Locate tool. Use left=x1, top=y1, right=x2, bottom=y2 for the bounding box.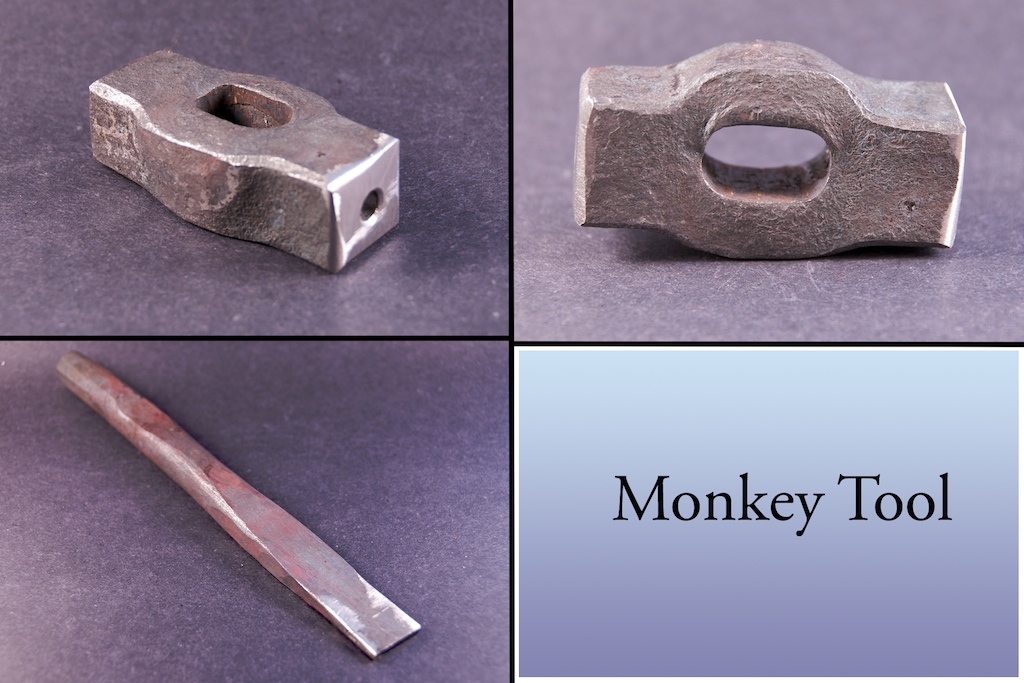
left=574, top=39, right=962, bottom=255.
